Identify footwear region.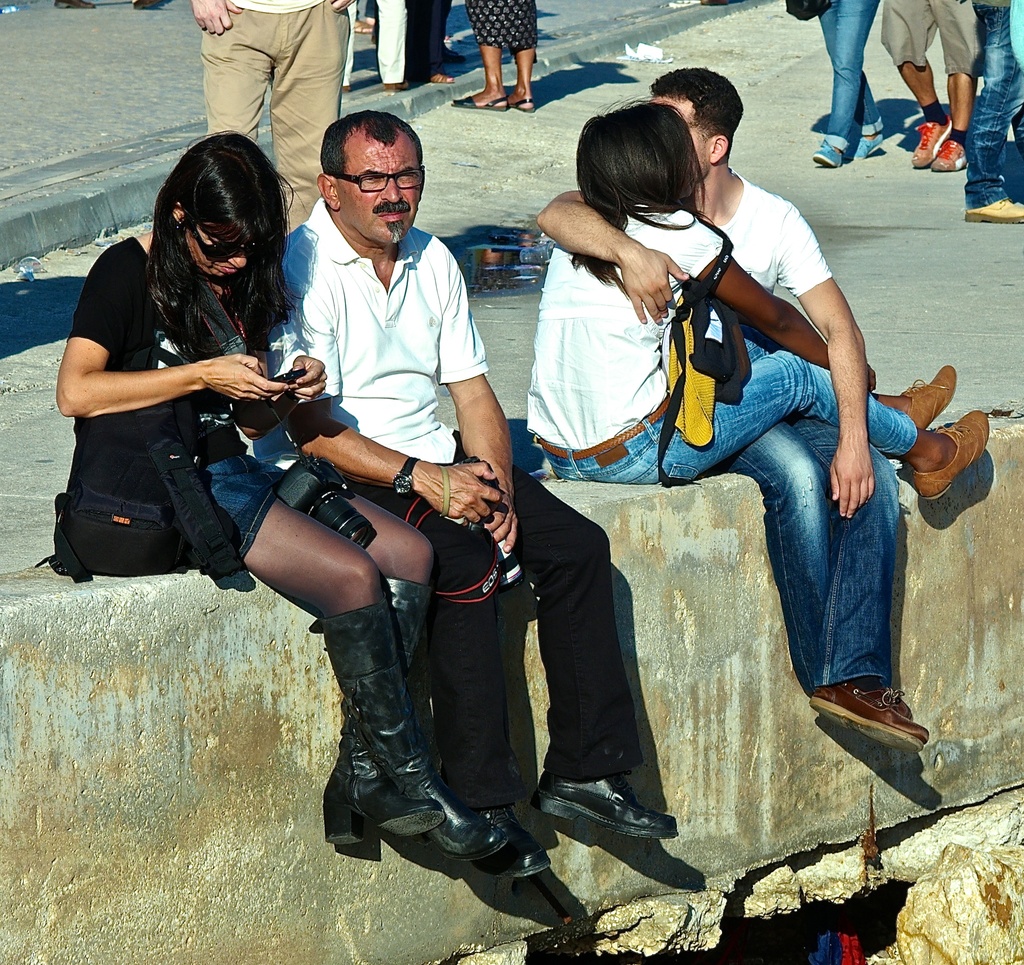
Region: [left=441, top=38, right=459, bottom=53].
